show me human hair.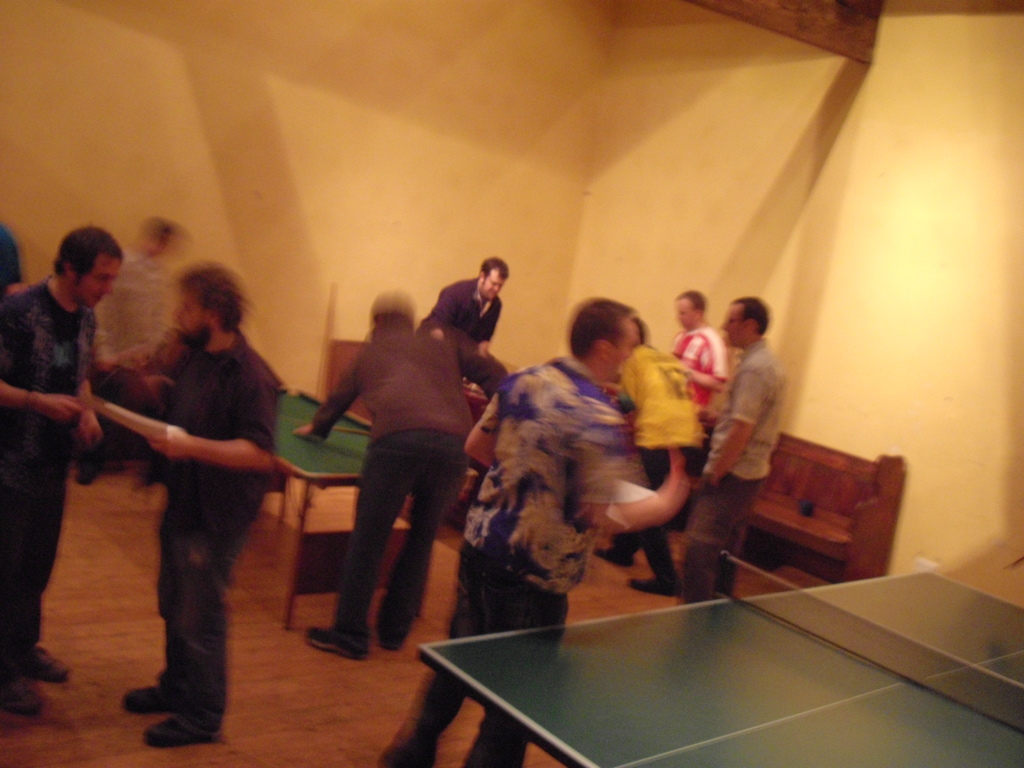
human hair is here: <region>674, 288, 706, 322</region>.
